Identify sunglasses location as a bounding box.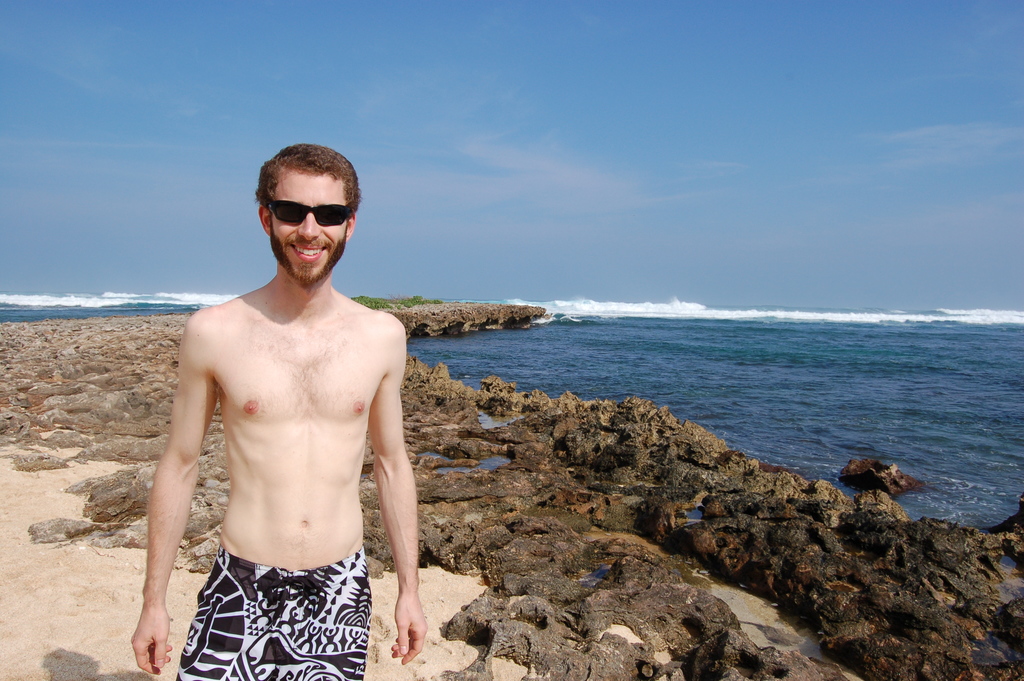
<region>263, 199, 355, 228</region>.
